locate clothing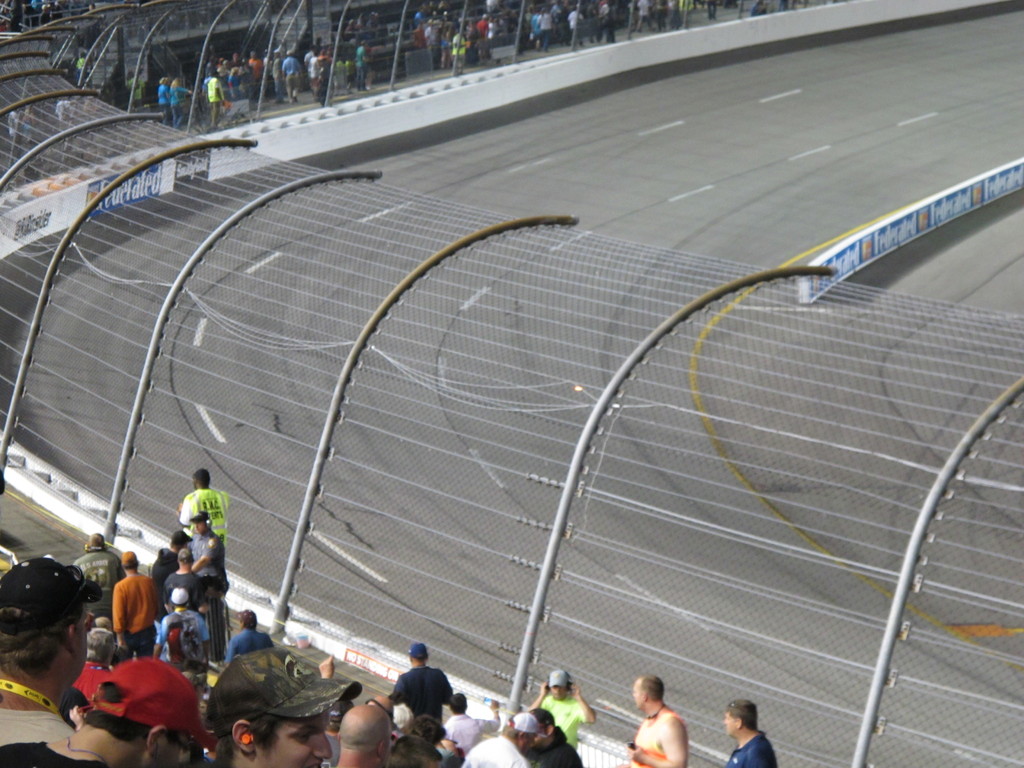
636:4:655:31
